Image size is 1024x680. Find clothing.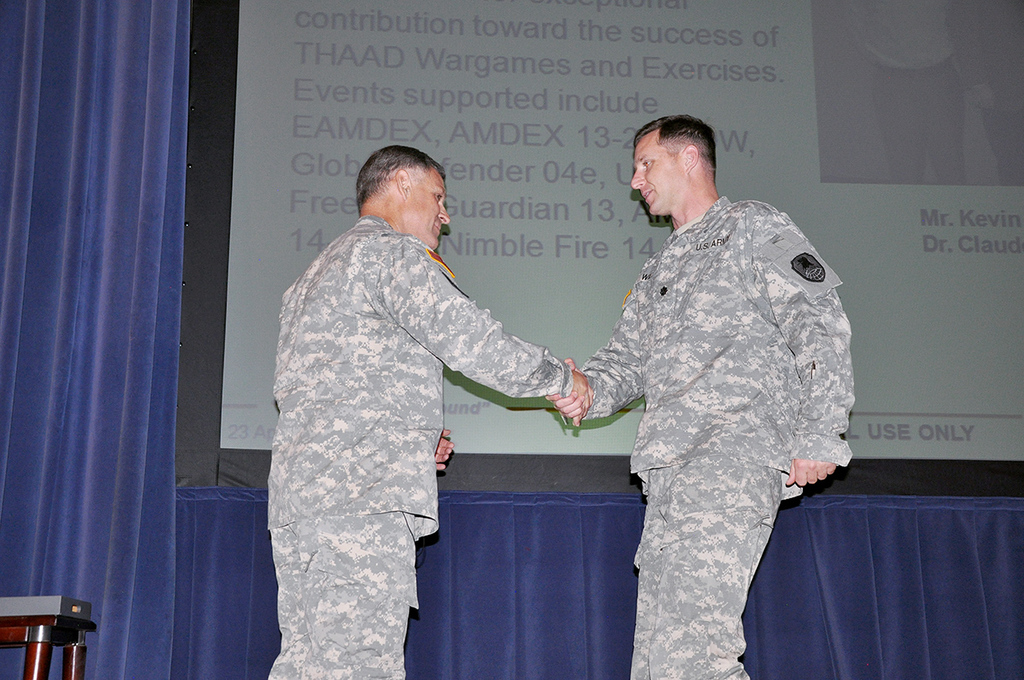
{"left": 579, "top": 196, "right": 851, "bottom": 679}.
